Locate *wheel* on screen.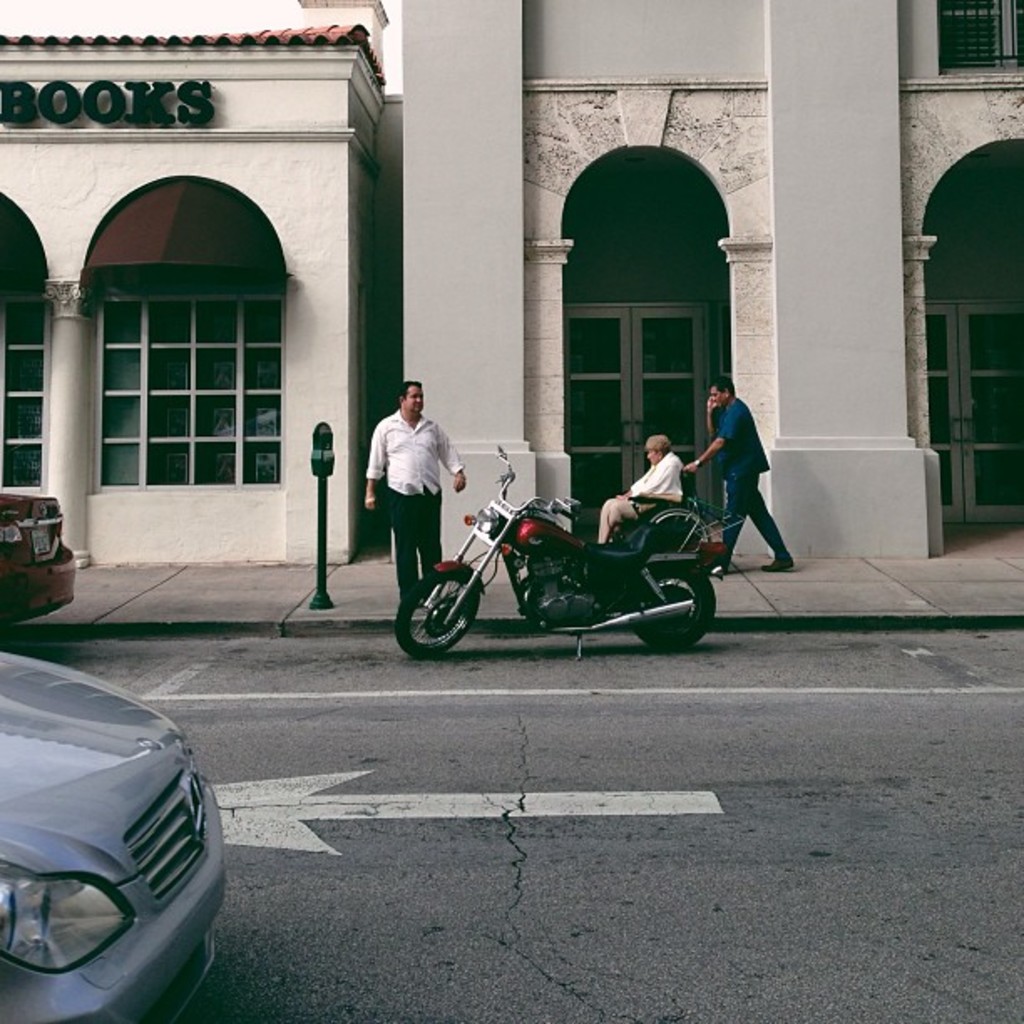
On screen at 405/572/492/658.
